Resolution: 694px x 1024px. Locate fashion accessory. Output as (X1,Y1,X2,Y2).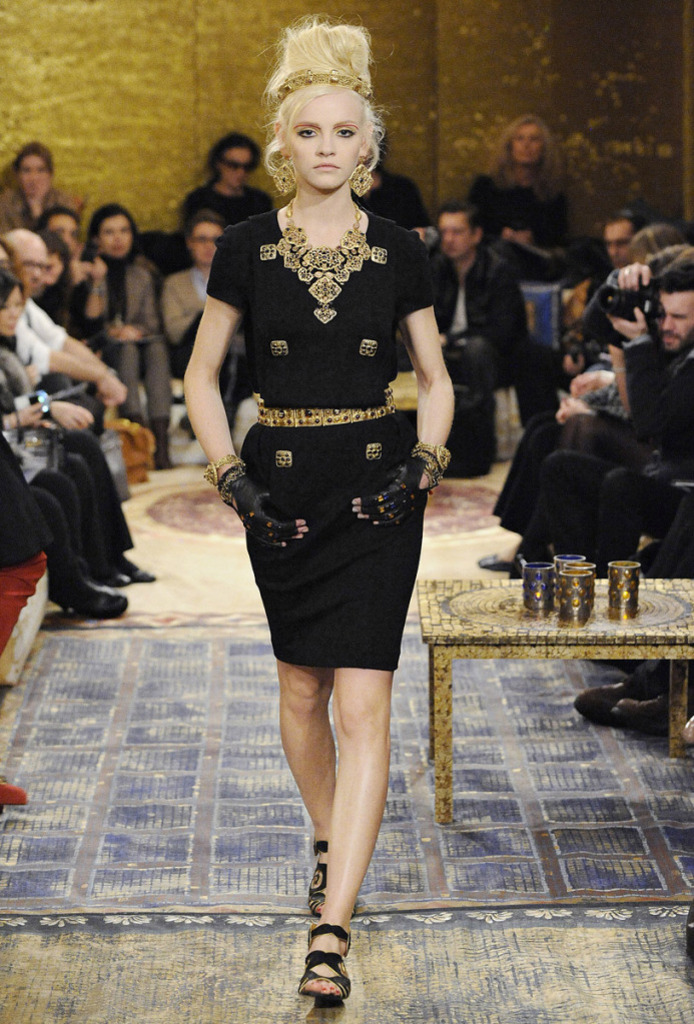
(609,694,670,739).
